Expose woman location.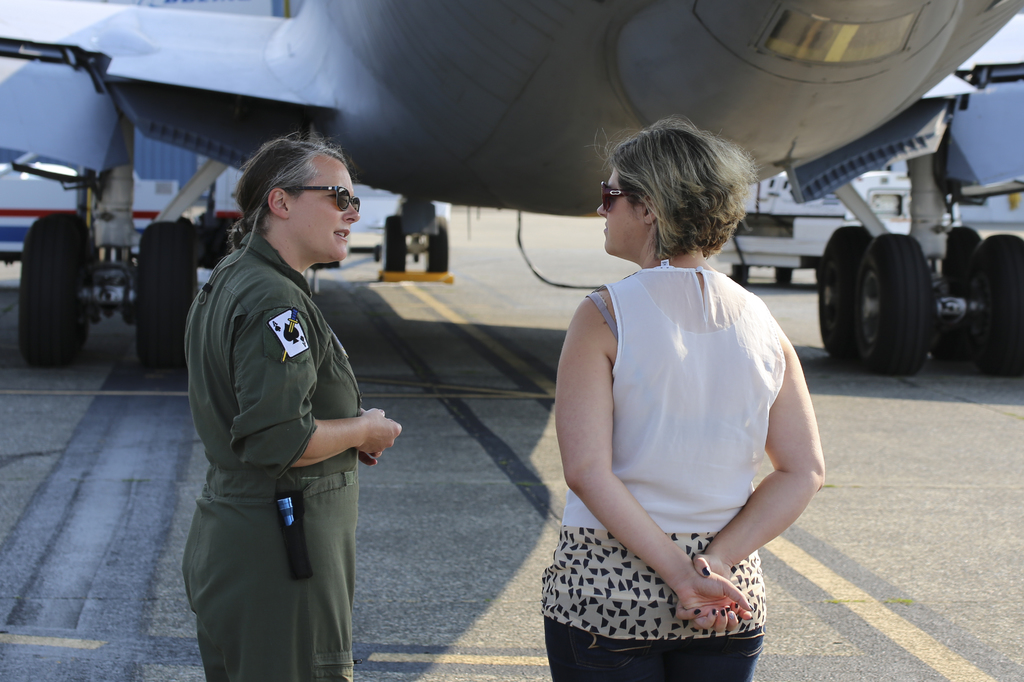
Exposed at 184/134/401/681.
